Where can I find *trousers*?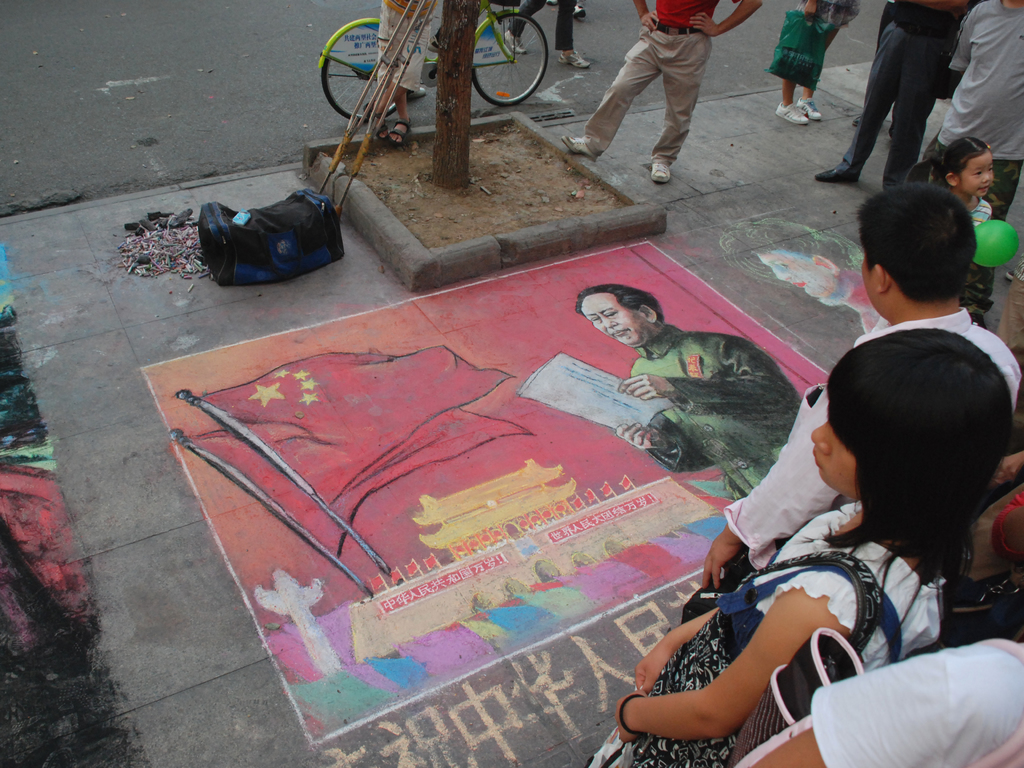
You can find it at rect(920, 126, 1023, 321).
